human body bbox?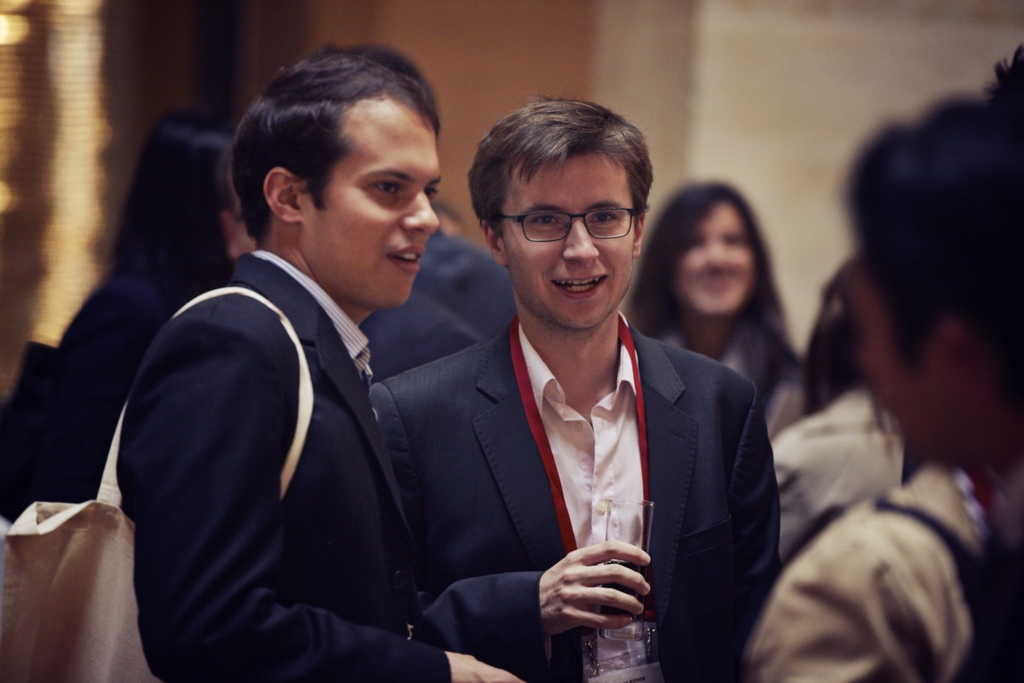
(102,41,520,682)
